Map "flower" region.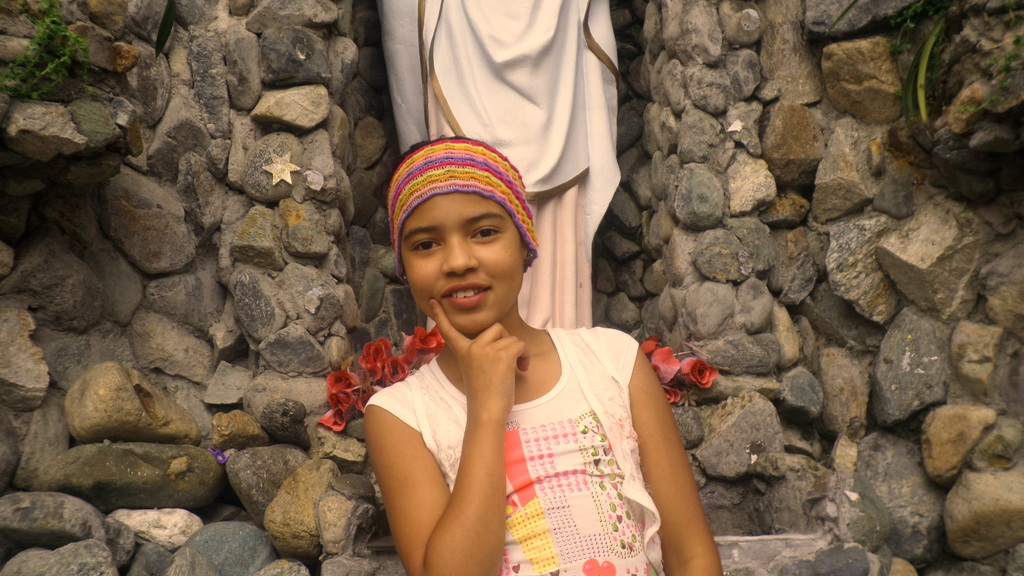
Mapped to crop(662, 380, 679, 404).
